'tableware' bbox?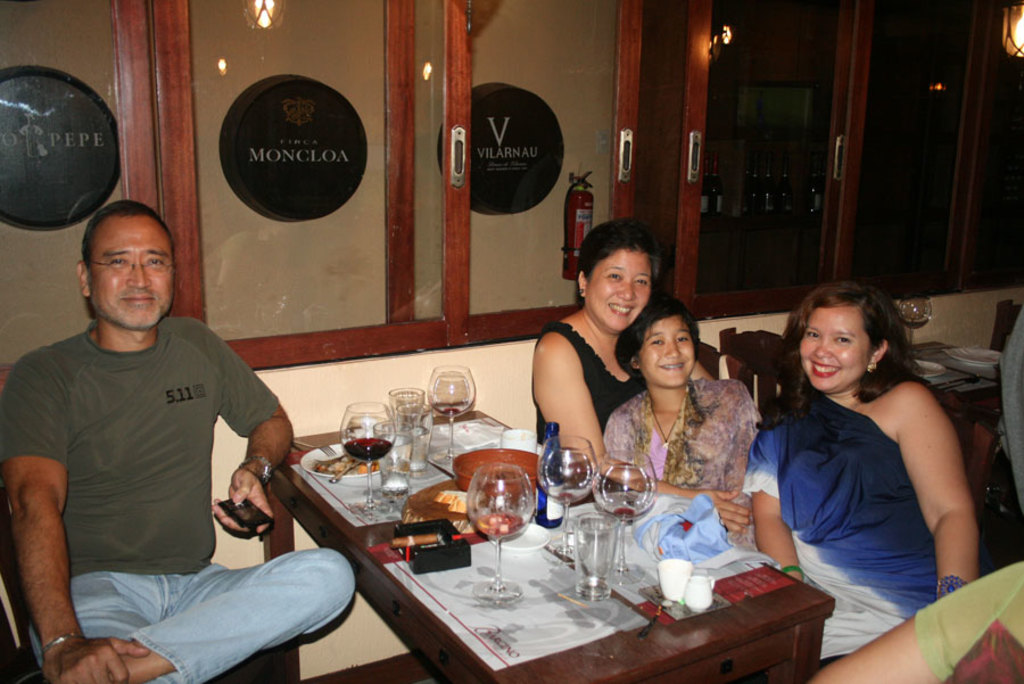
crop(942, 345, 1001, 371)
